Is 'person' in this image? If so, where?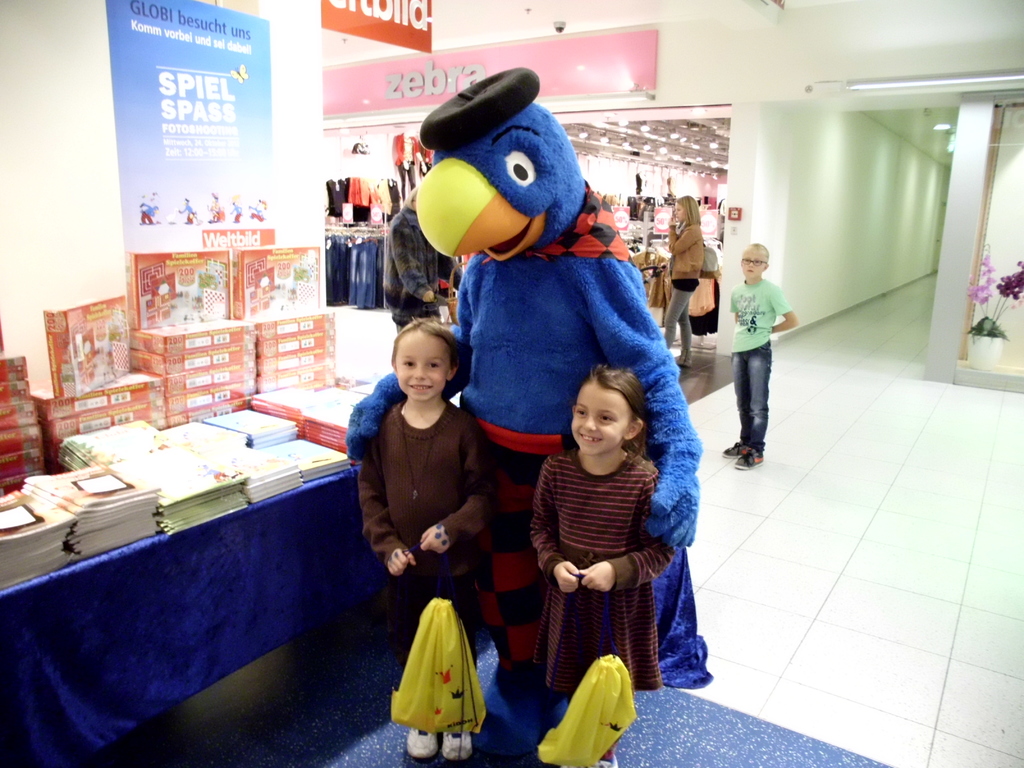
Yes, at [x1=717, y1=228, x2=797, y2=471].
